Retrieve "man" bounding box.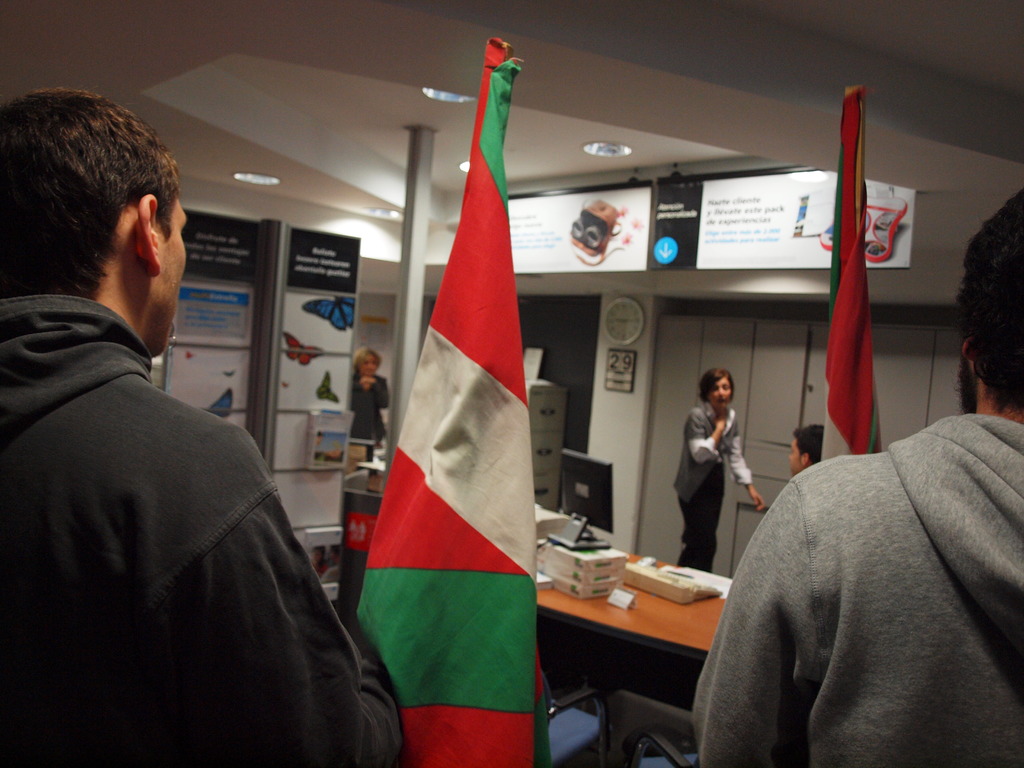
Bounding box: [790,421,823,481].
